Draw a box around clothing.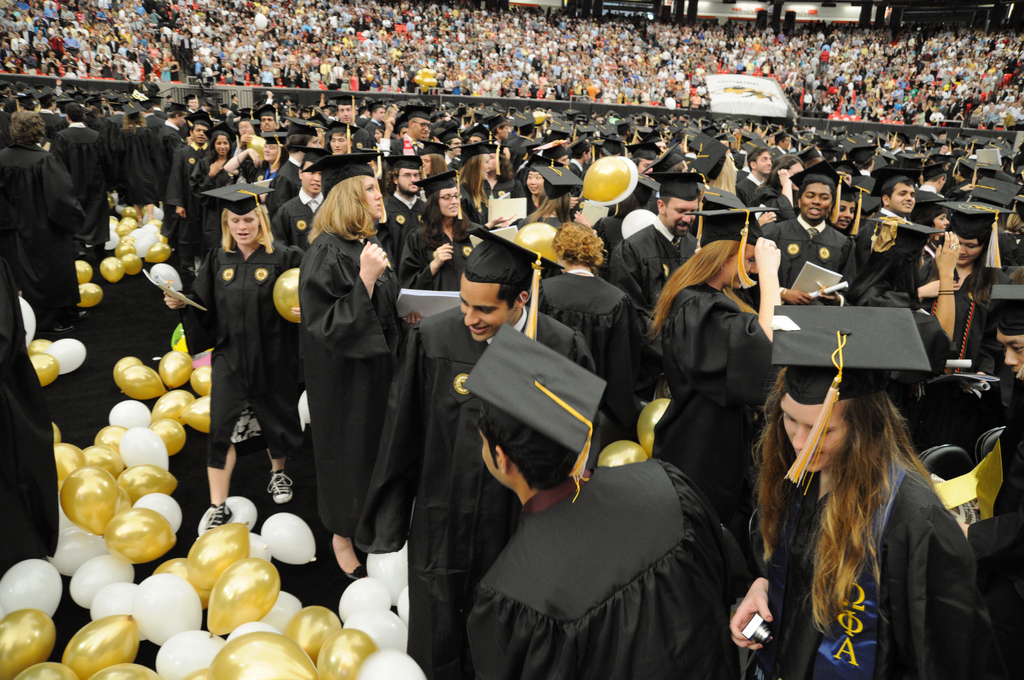
653:279:783:476.
